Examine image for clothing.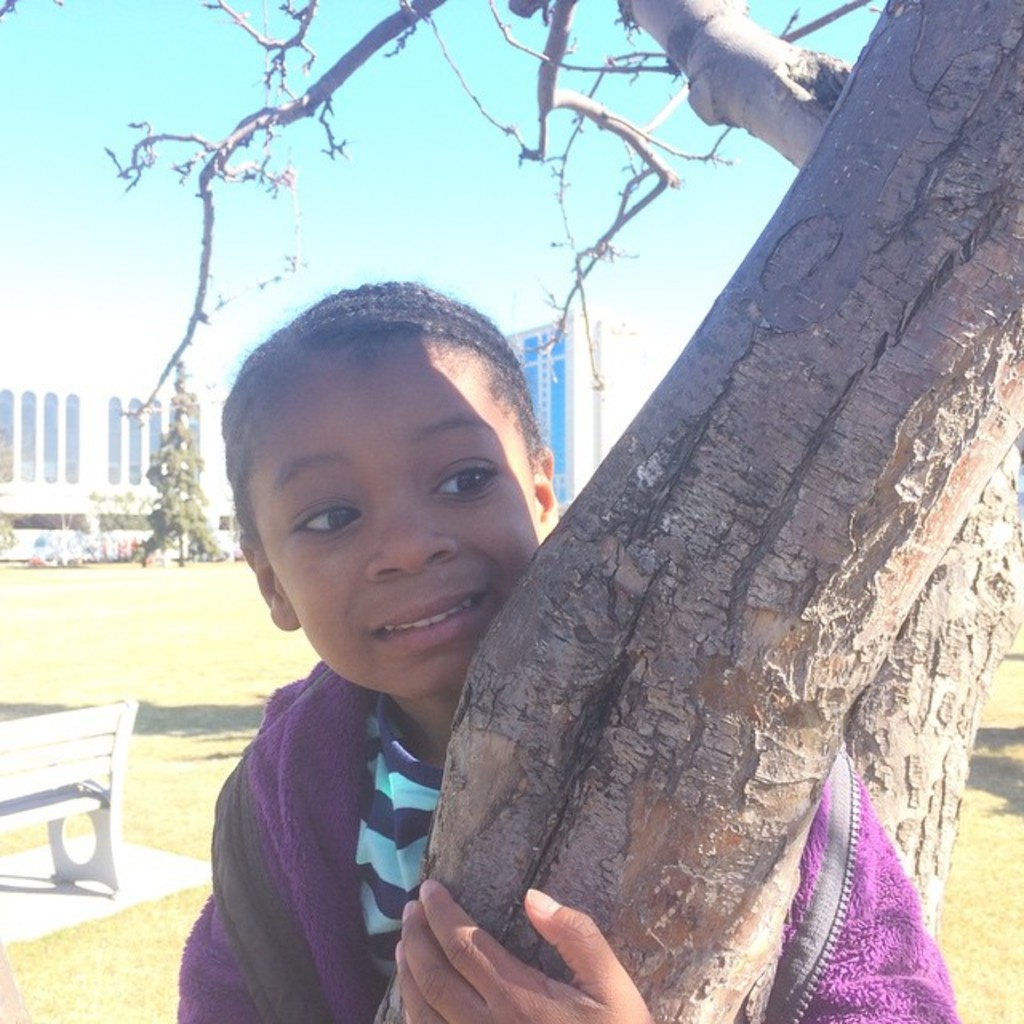
Examination result: {"left": 163, "top": 630, "right": 976, "bottom": 1022}.
